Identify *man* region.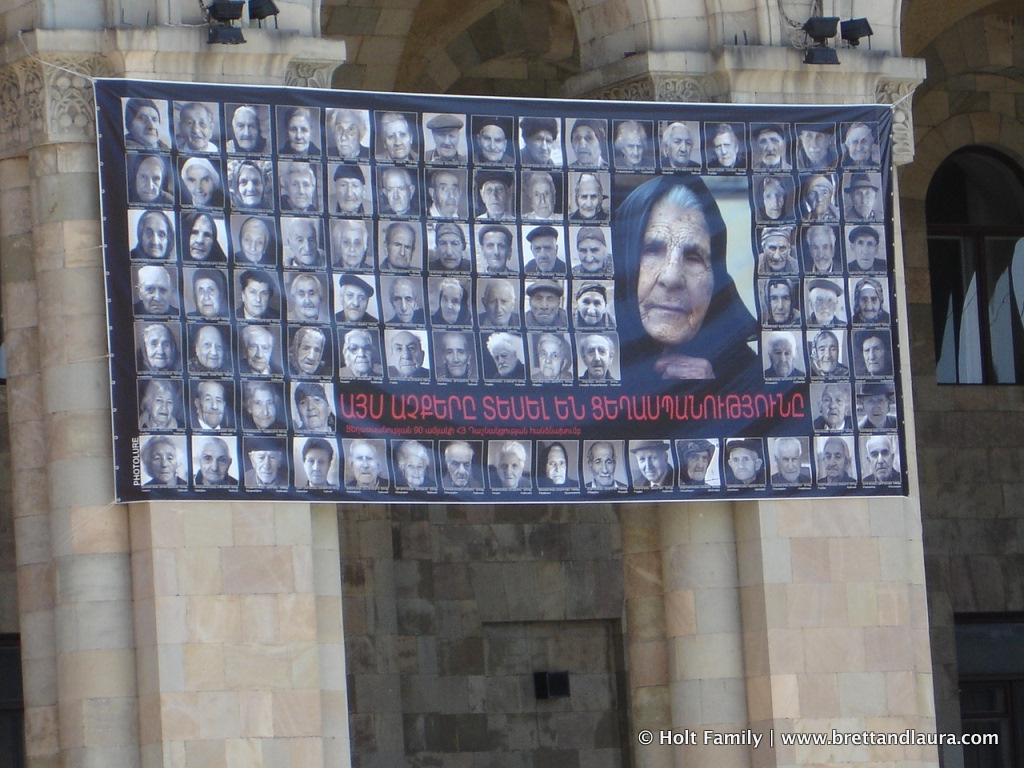
Region: bbox=[383, 272, 424, 327].
